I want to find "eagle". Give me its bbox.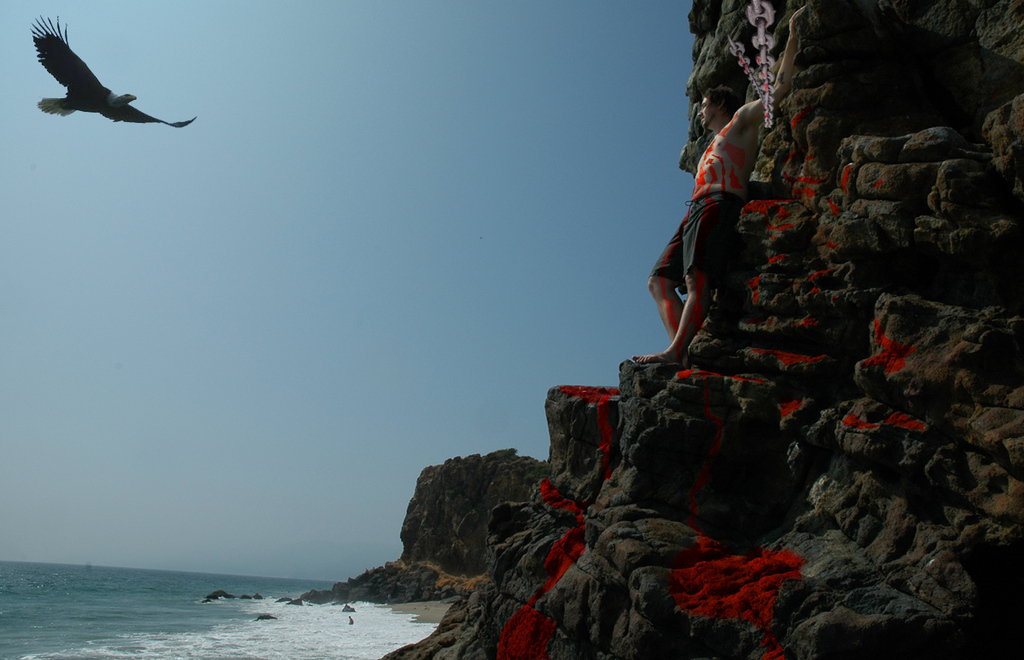
l=12, t=20, r=195, b=133.
